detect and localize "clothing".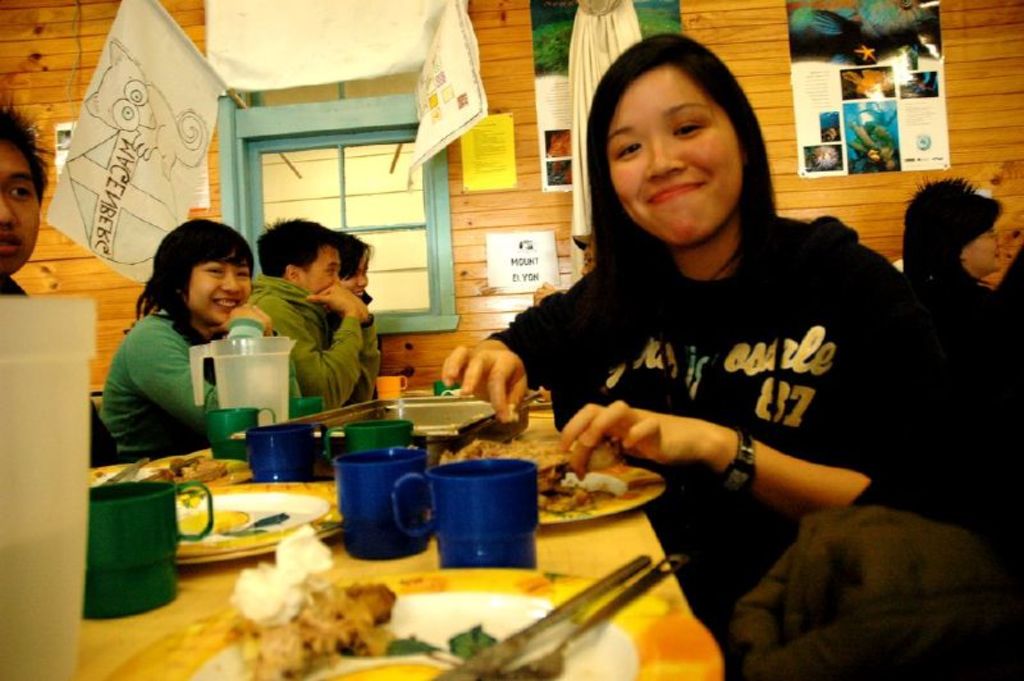
Localized at l=93, t=321, r=207, b=460.
